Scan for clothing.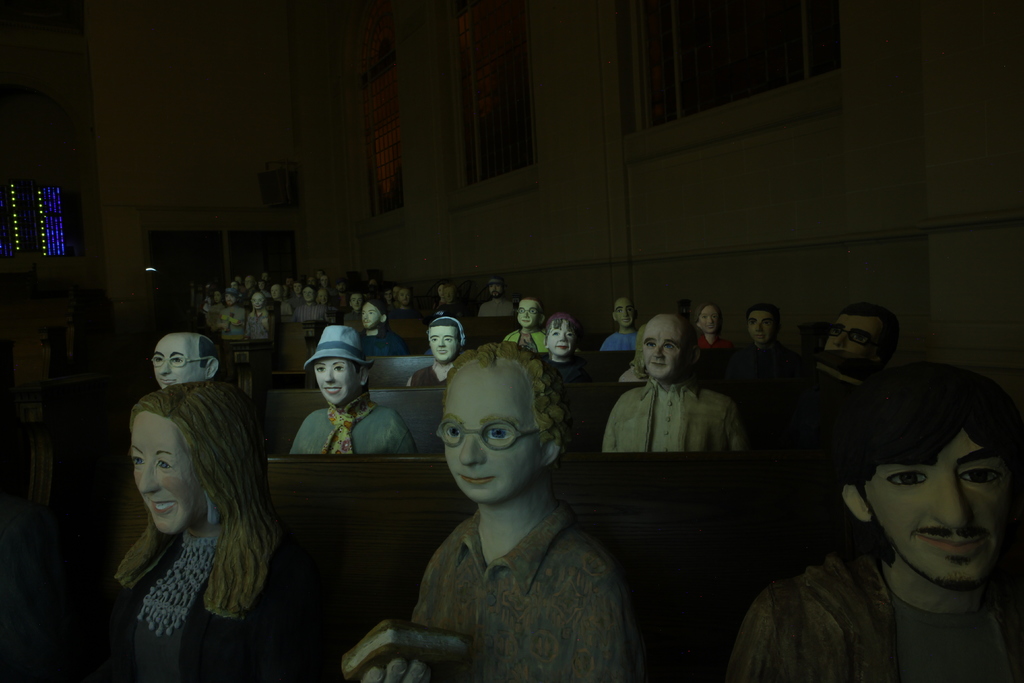
Scan result: rect(725, 555, 1023, 682).
